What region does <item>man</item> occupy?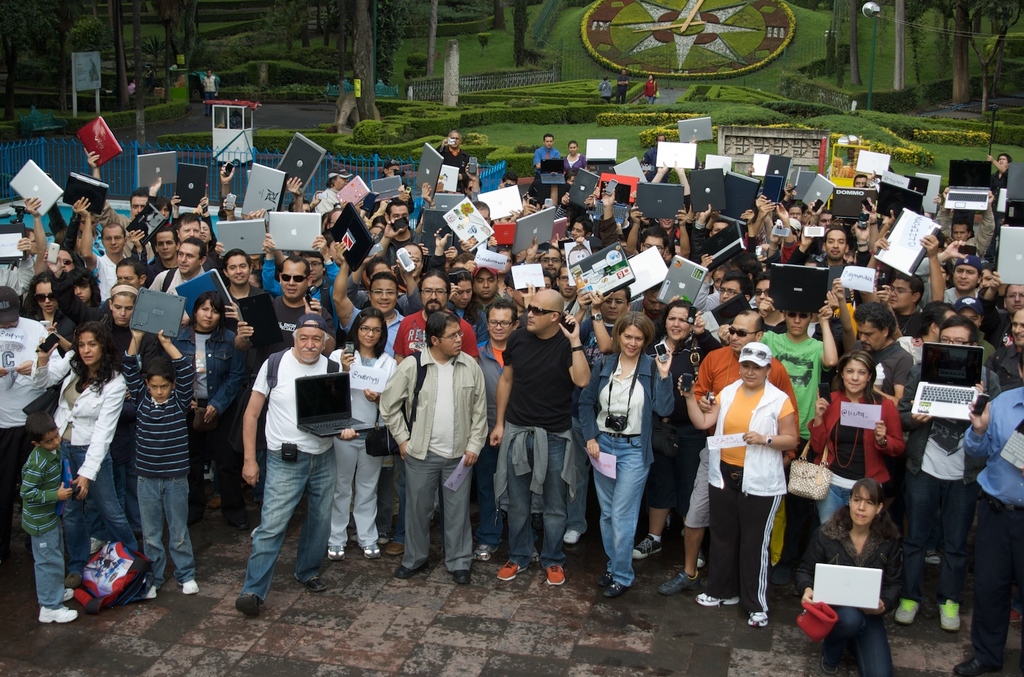
box=[213, 244, 289, 362].
